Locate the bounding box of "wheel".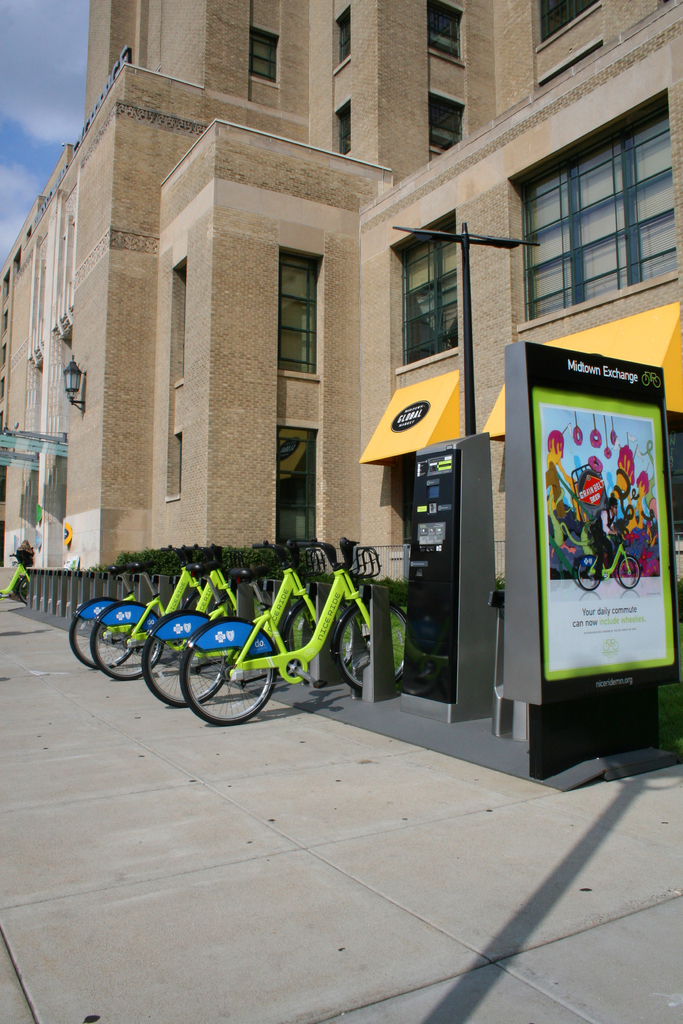
Bounding box: [left=618, top=554, right=643, bottom=589].
